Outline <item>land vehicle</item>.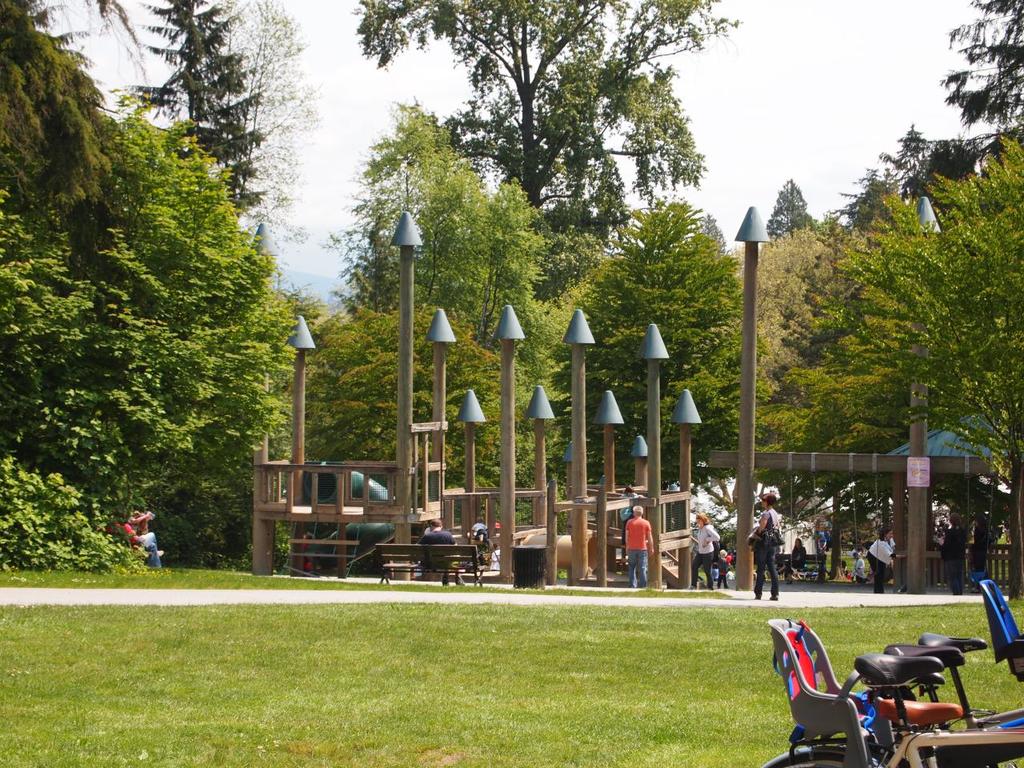
Outline: box(762, 582, 1023, 767).
